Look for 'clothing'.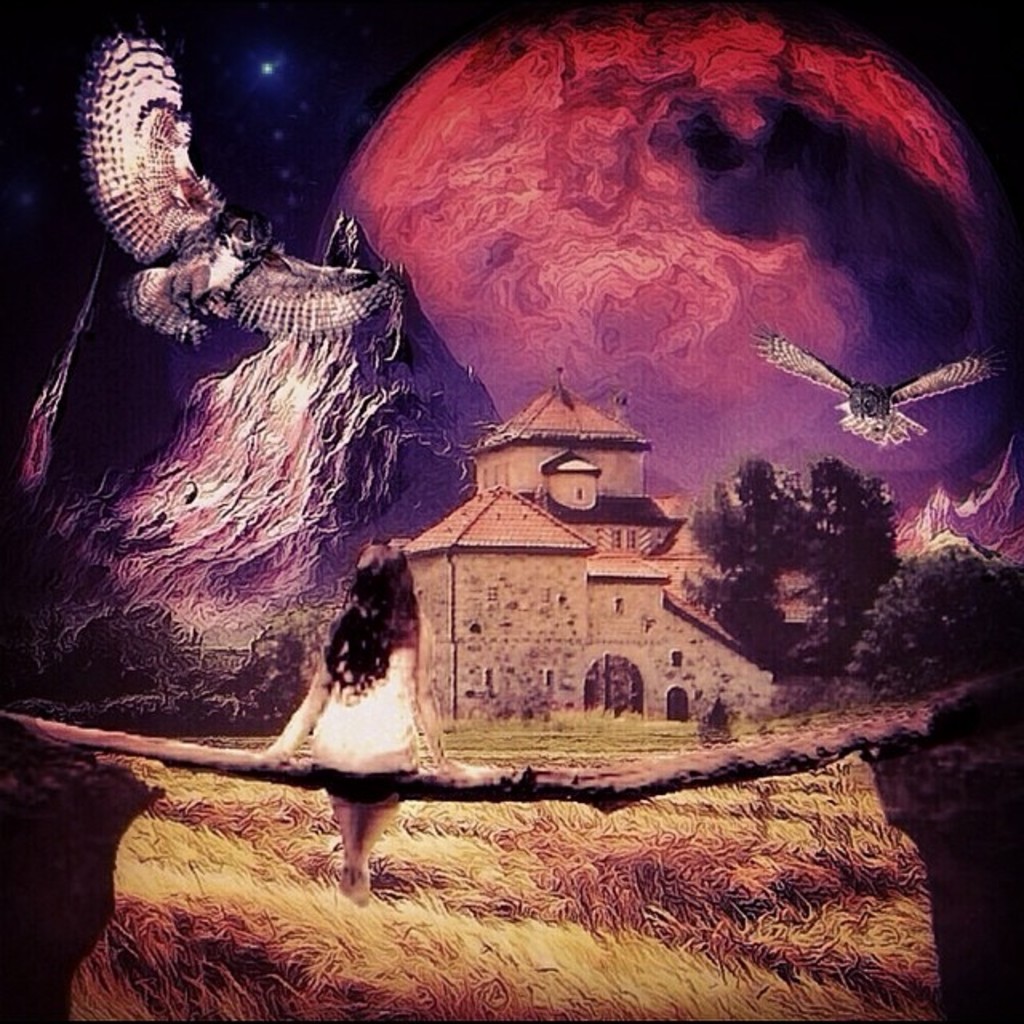
Found: <region>301, 629, 416, 813</region>.
